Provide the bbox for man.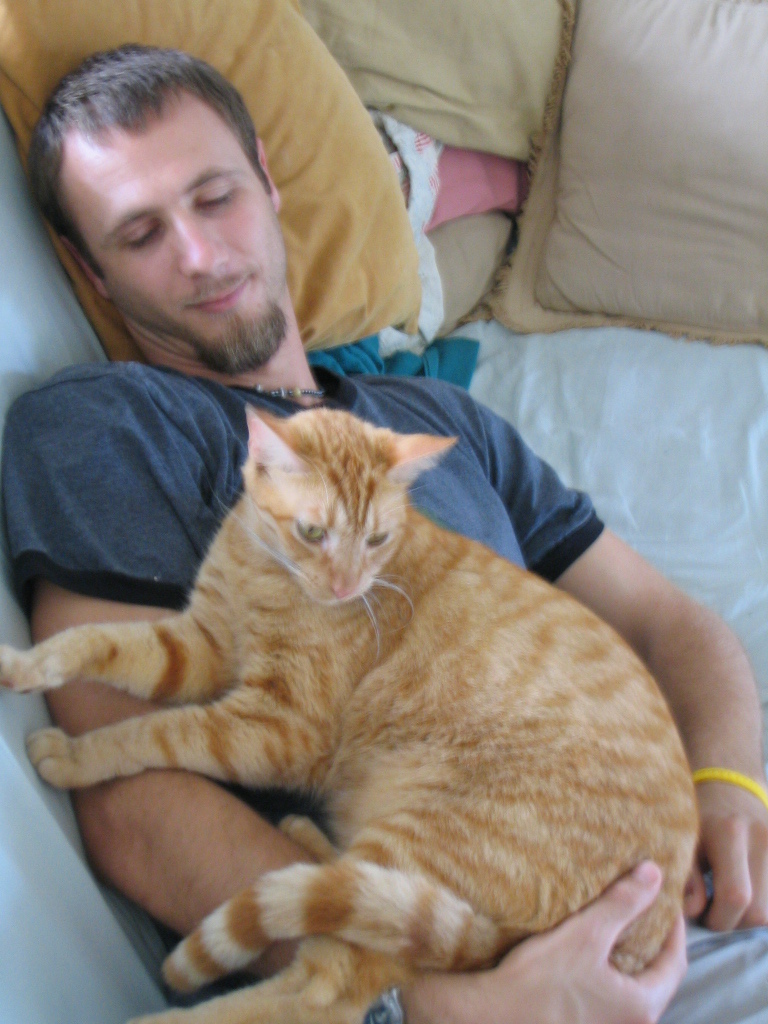
(x1=0, y1=38, x2=767, y2=1023).
